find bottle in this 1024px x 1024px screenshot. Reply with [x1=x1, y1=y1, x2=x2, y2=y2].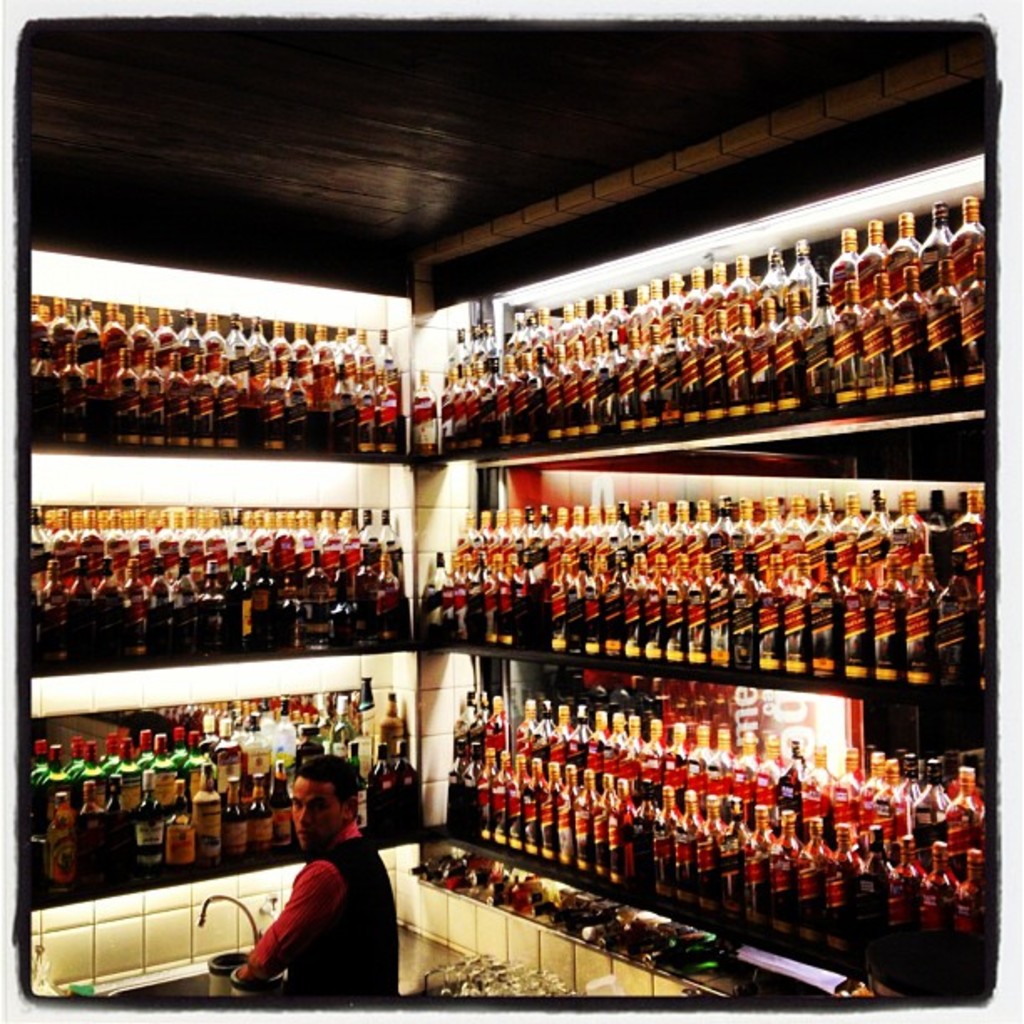
[x1=872, y1=569, x2=902, y2=678].
